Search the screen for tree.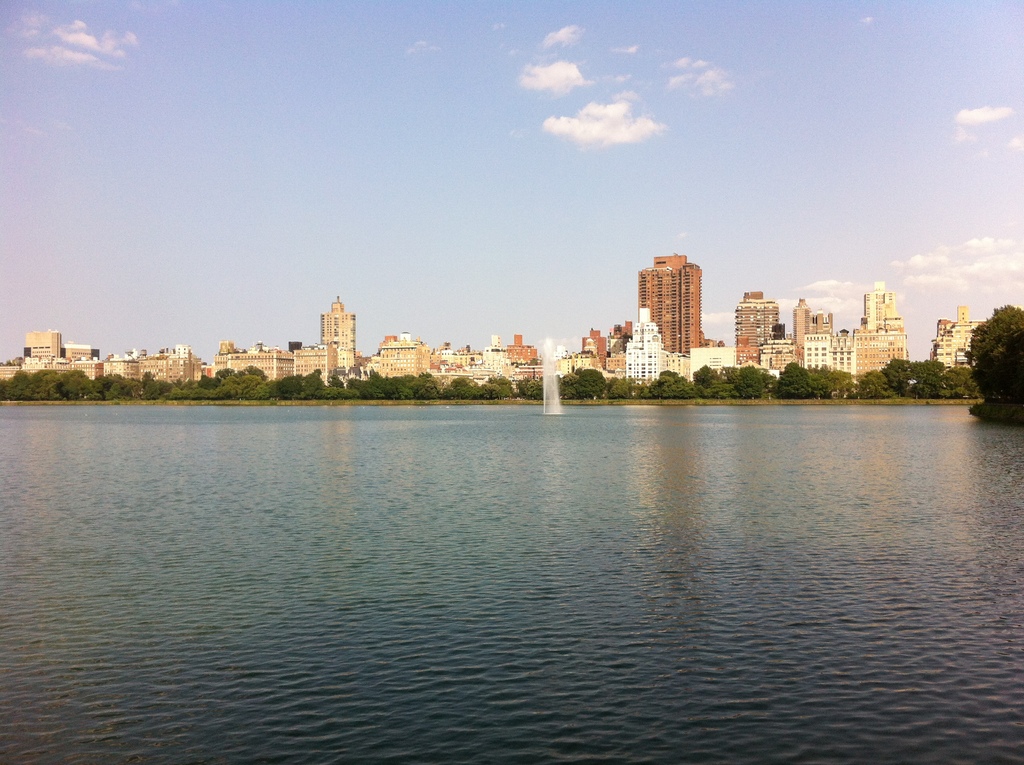
Found at [left=881, top=354, right=943, bottom=392].
